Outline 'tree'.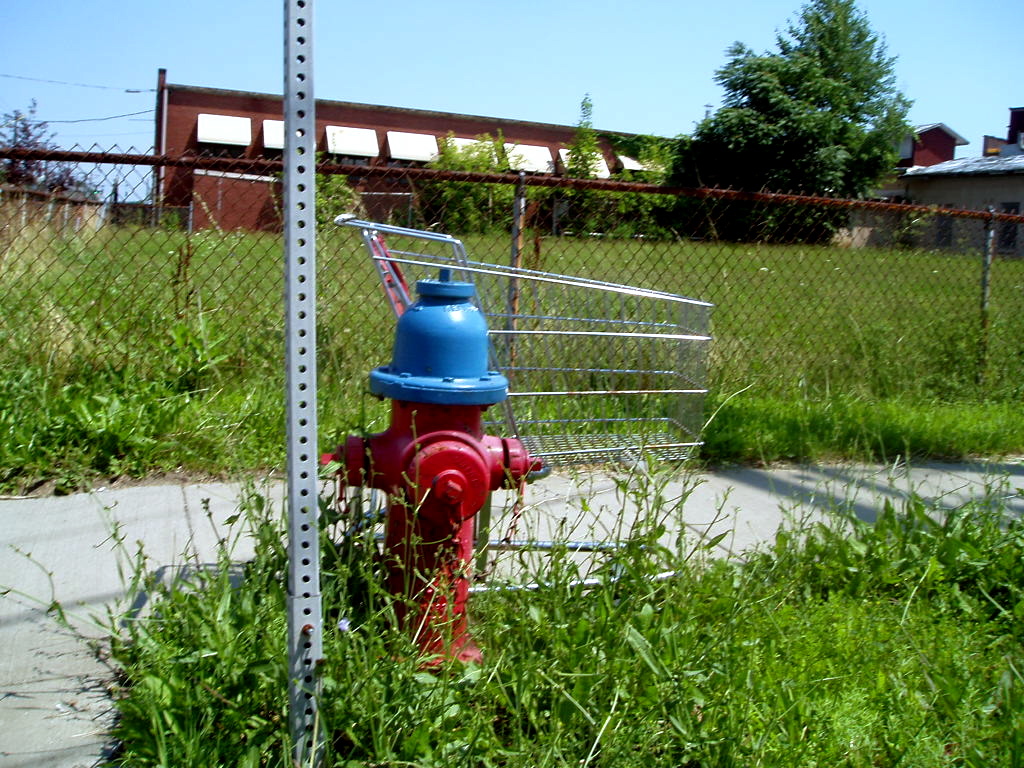
Outline: (x1=690, y1=16, x2=933, y2=211).
